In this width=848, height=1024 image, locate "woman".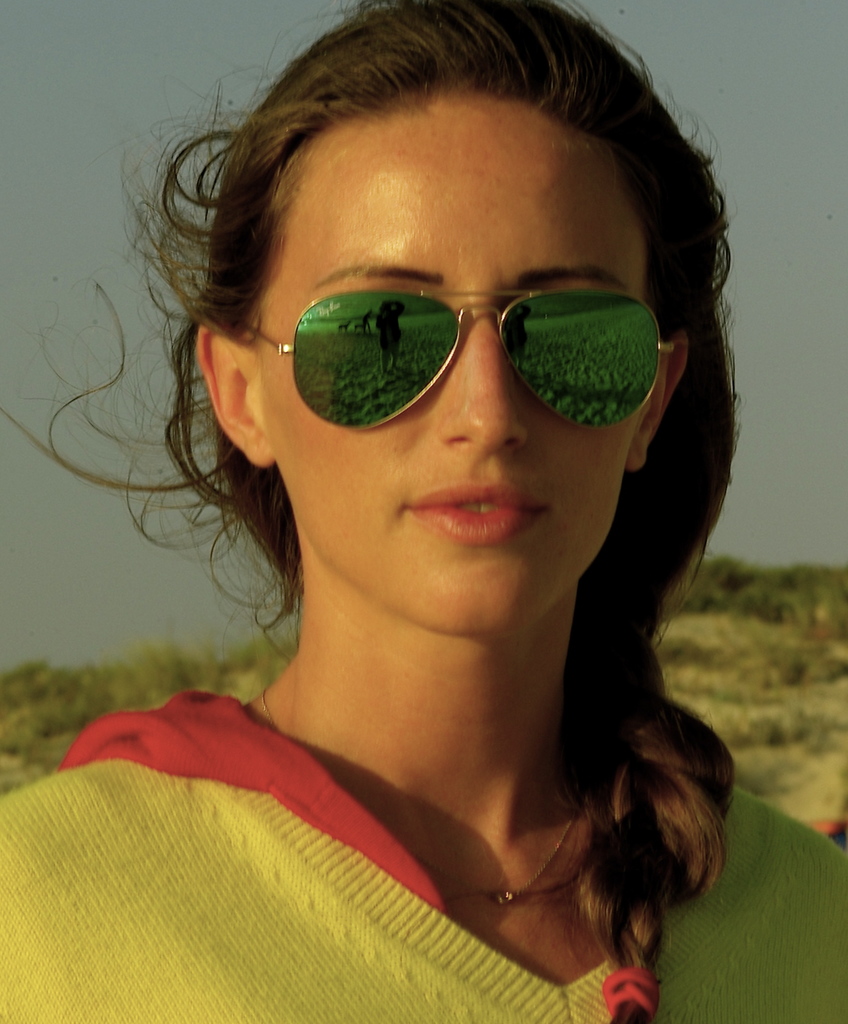
Bounding box: <region>28, 17, 816, 1012</region>.
